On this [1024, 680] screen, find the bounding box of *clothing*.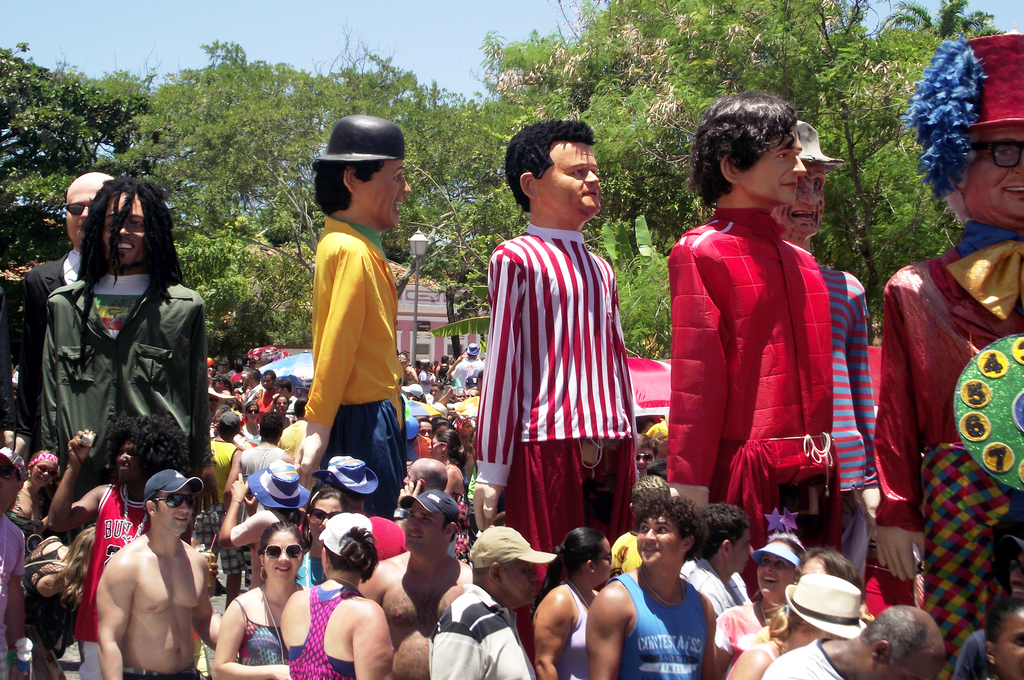
Bounding box: [685, 555, 755, 617].
